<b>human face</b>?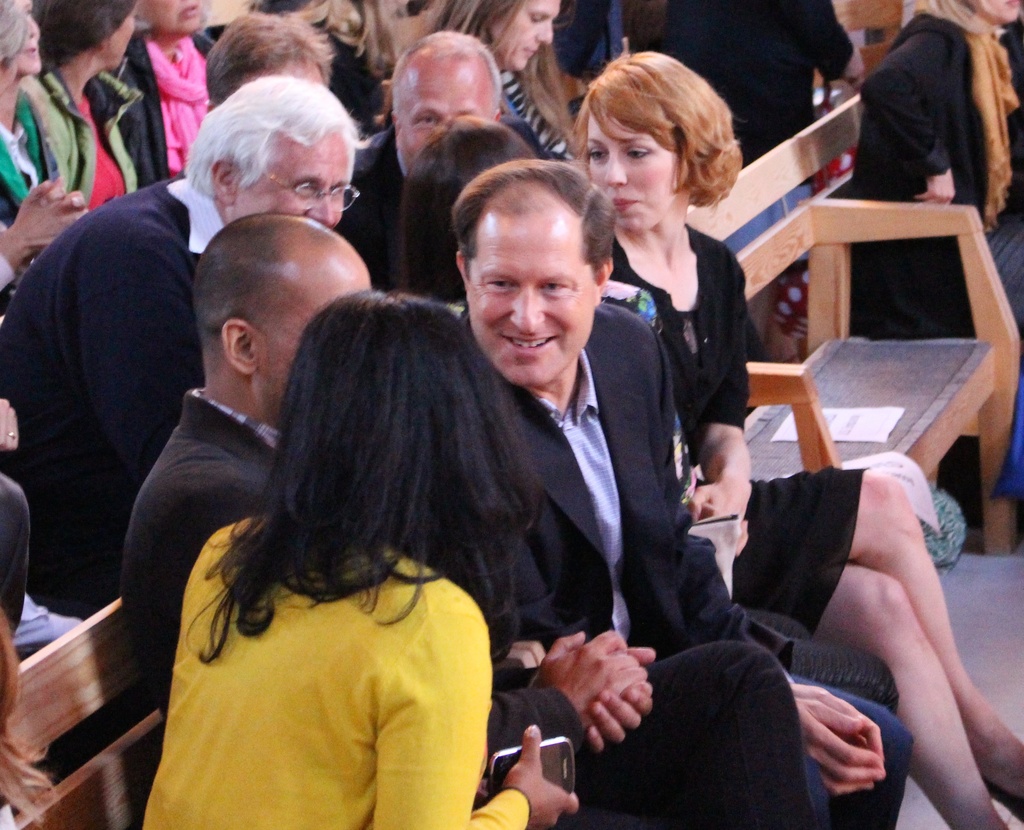
<box>396,54,492,174</box>
